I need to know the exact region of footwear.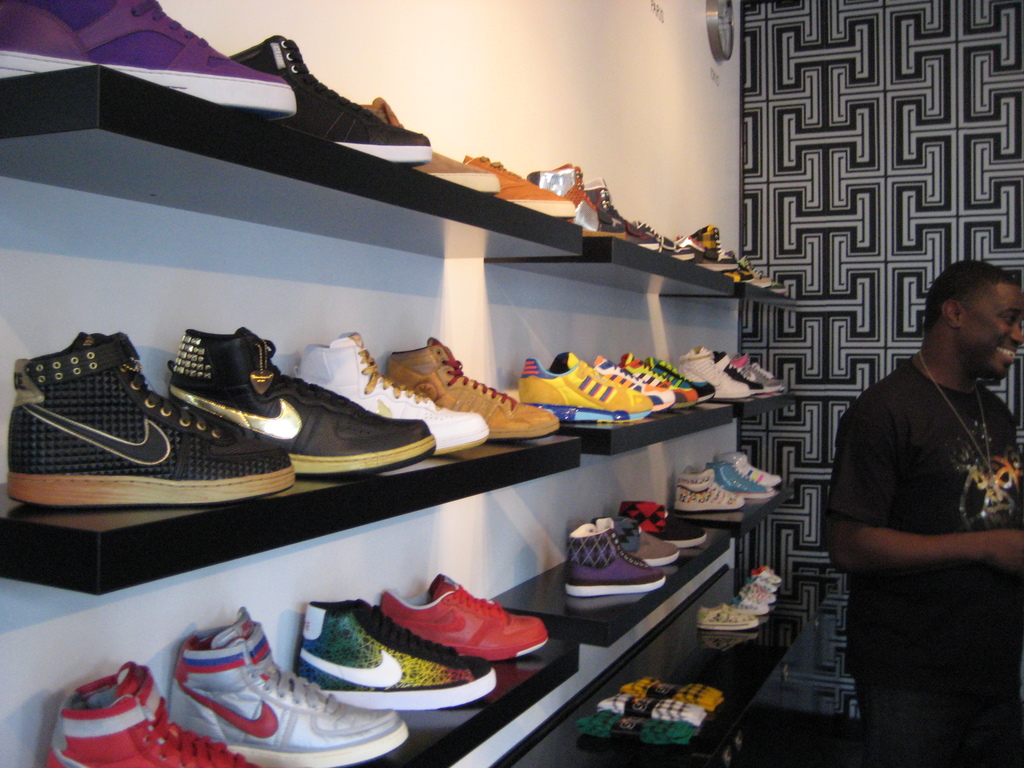
Region: rect(165, 323, 436, 480).
